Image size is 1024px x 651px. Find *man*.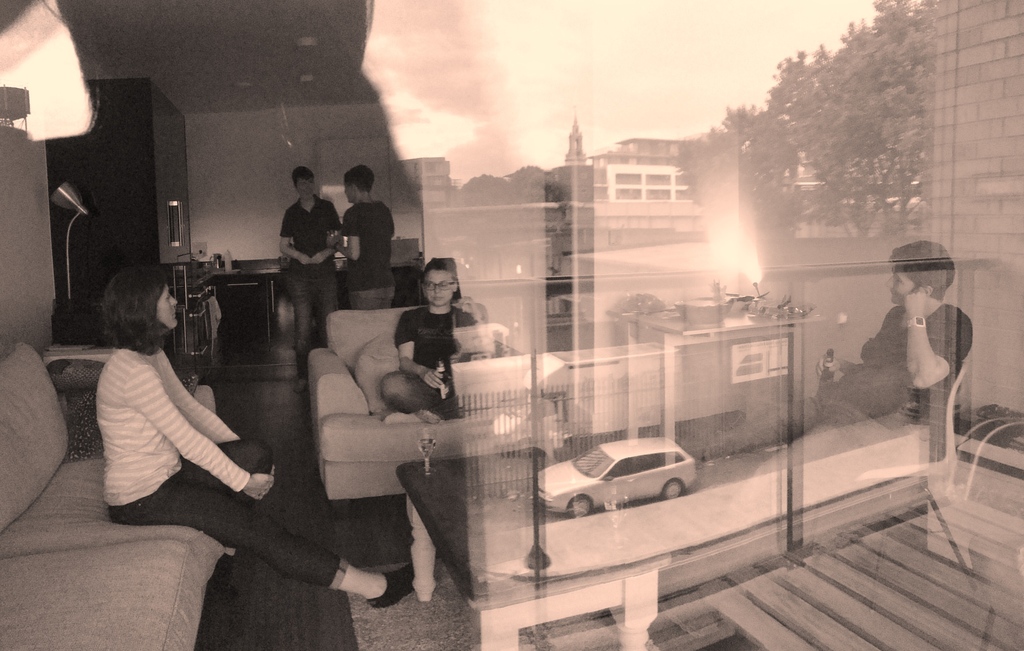
pyautogui.locateOnScreen(276, 166, 346, 397).
